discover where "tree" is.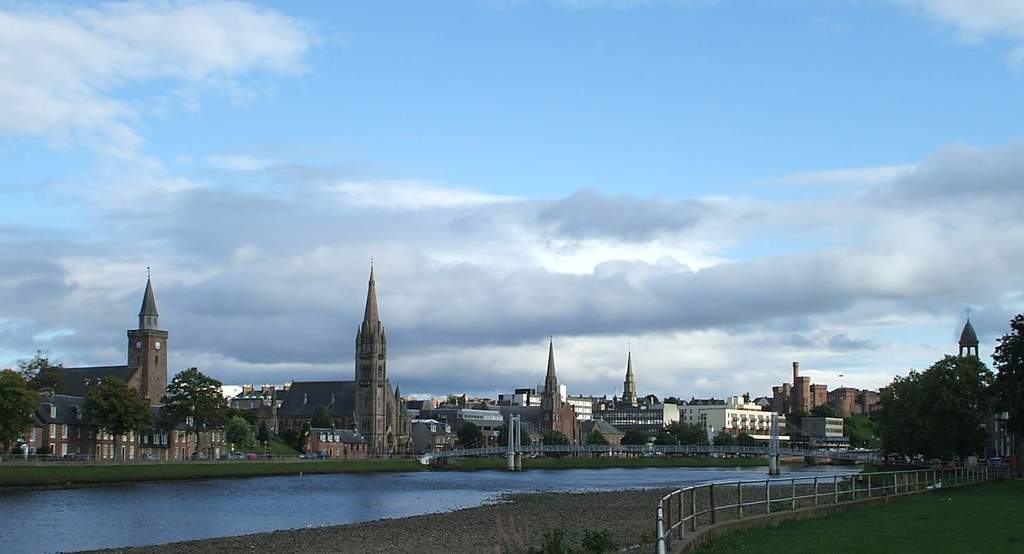
Discovered at pyautogui.locateOnScreen(0, 347, 67, 466).
